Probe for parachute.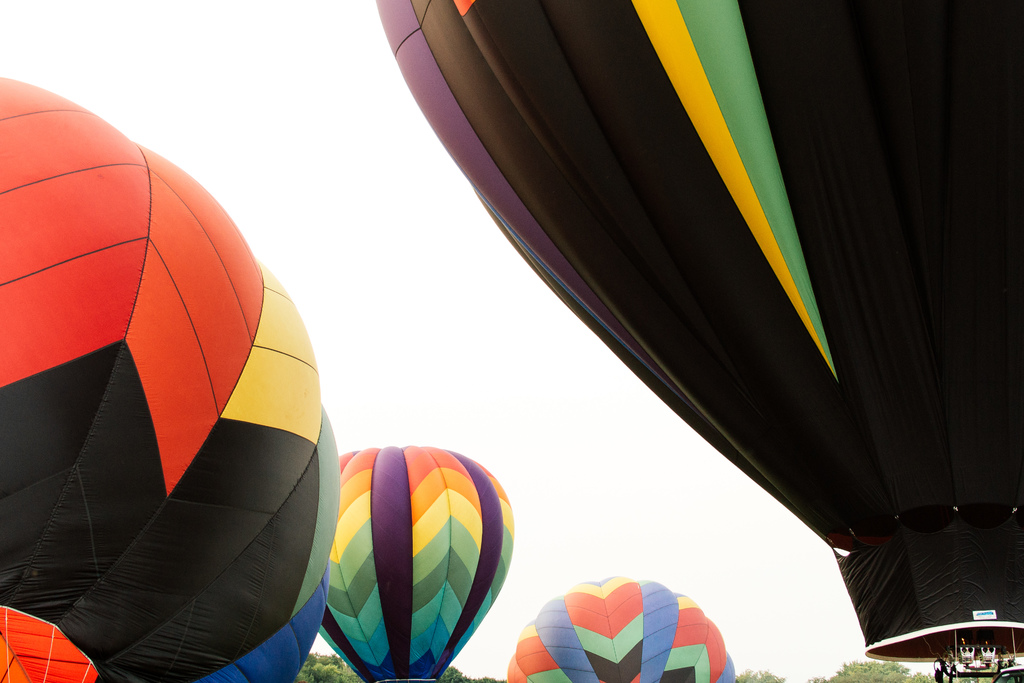
Probe result: region(535, 572, 727, 682).
